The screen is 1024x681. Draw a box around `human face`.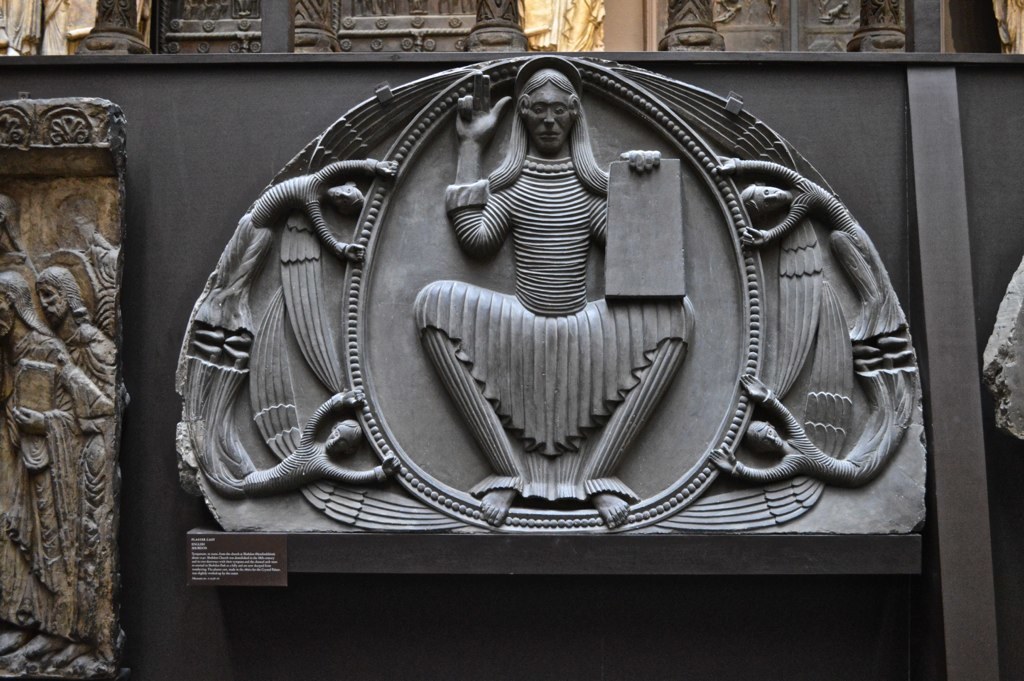
crop(0, 291, 15, 335).
